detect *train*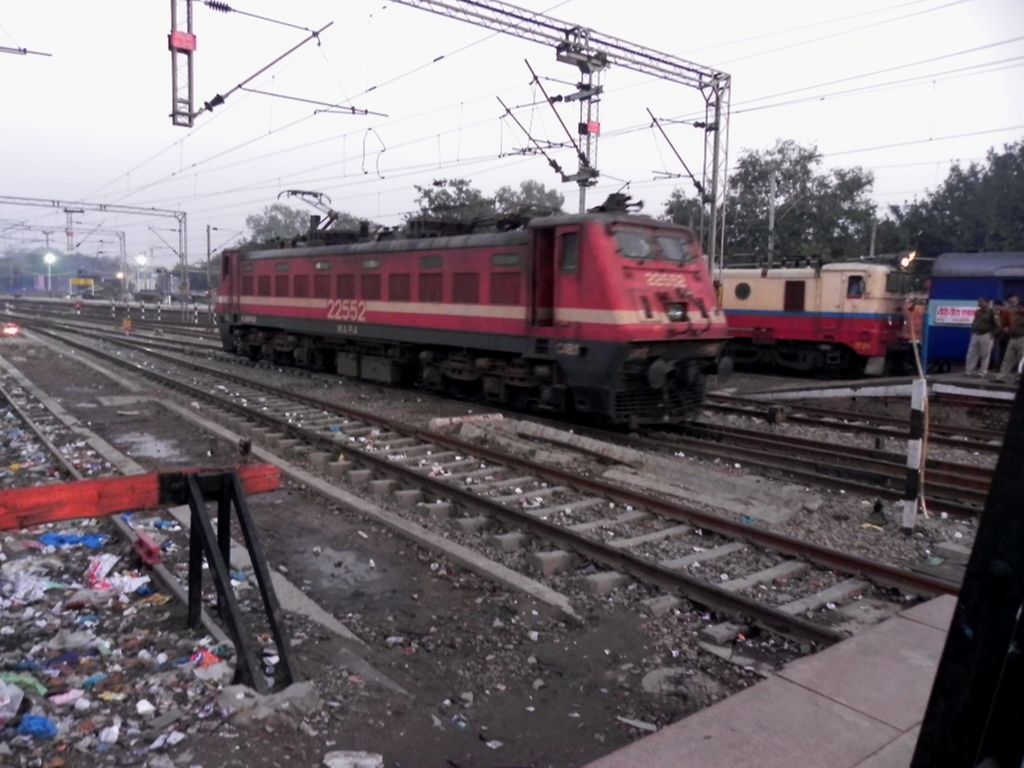
[211,184,742,441]
